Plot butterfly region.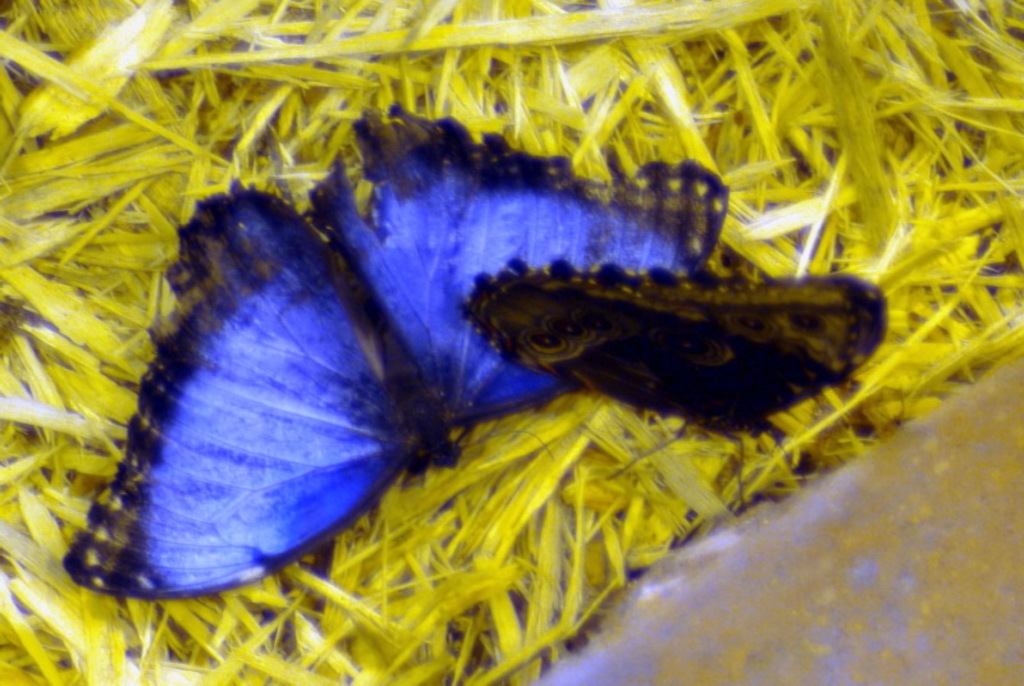
Plotted at locate(462, 265, 927, 453).
